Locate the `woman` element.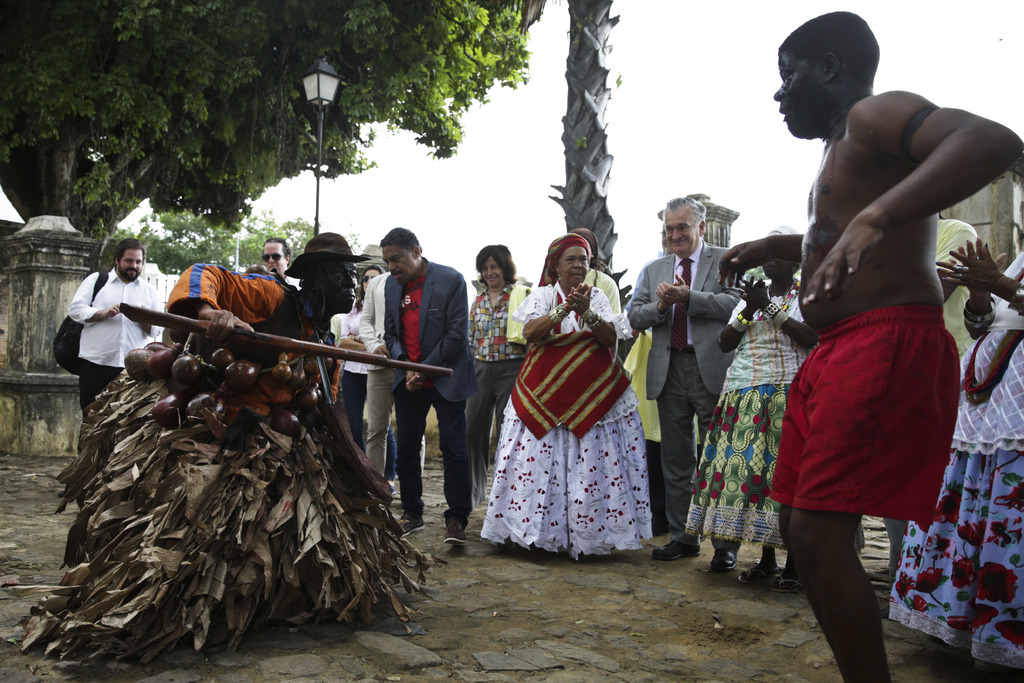
Element bbox: pyautogui.locateOnScreen(465, 247, 535, 501).
